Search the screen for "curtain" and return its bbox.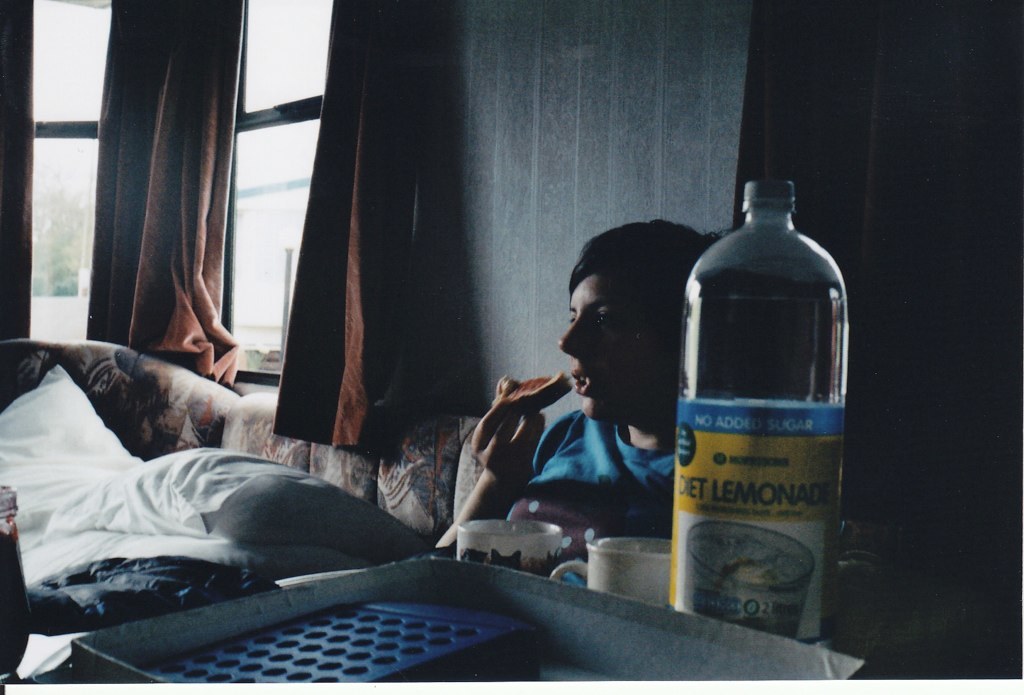
Found: [x1=277, y1=0, x2=435, y2=478].
